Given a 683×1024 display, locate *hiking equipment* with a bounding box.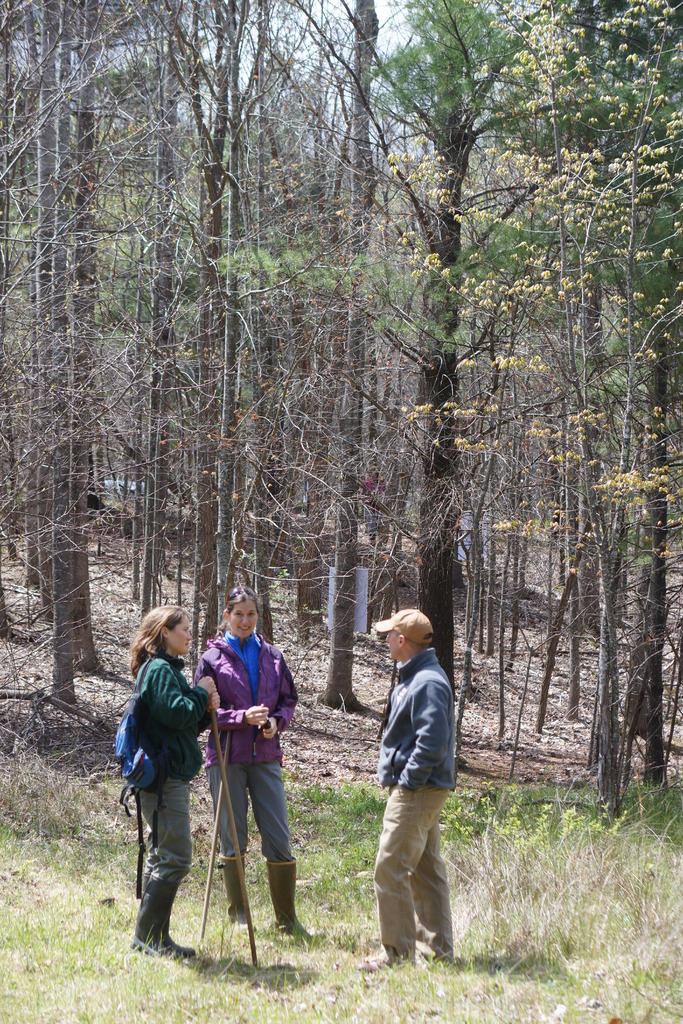
Located: (105, 653, 179, 902).
